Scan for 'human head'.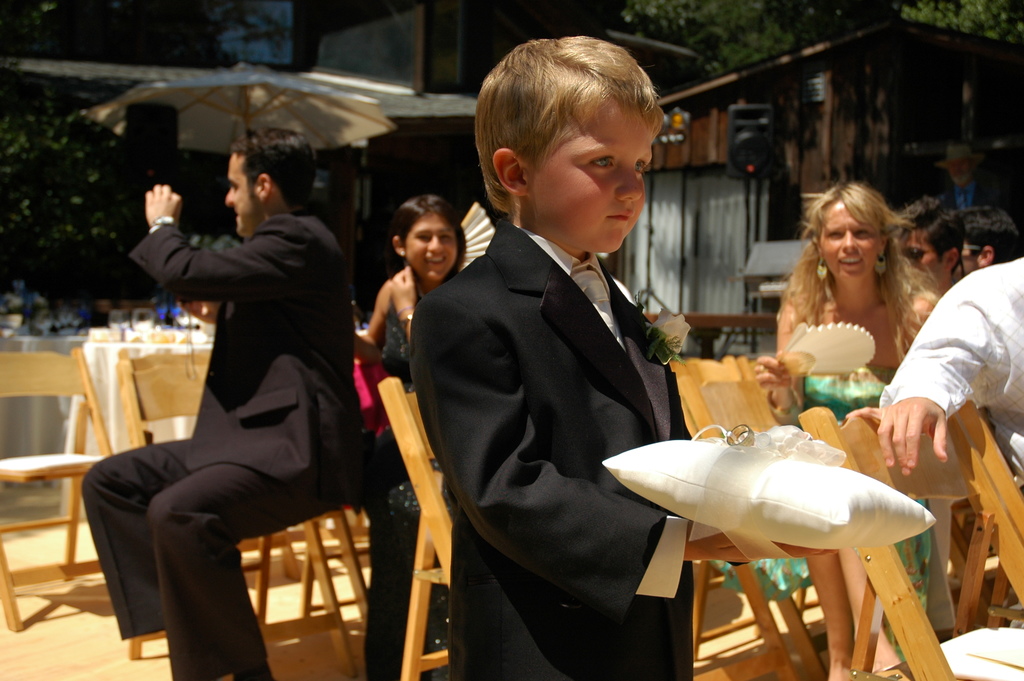
Scan result: bbox=(220, 124, 319, 239).
